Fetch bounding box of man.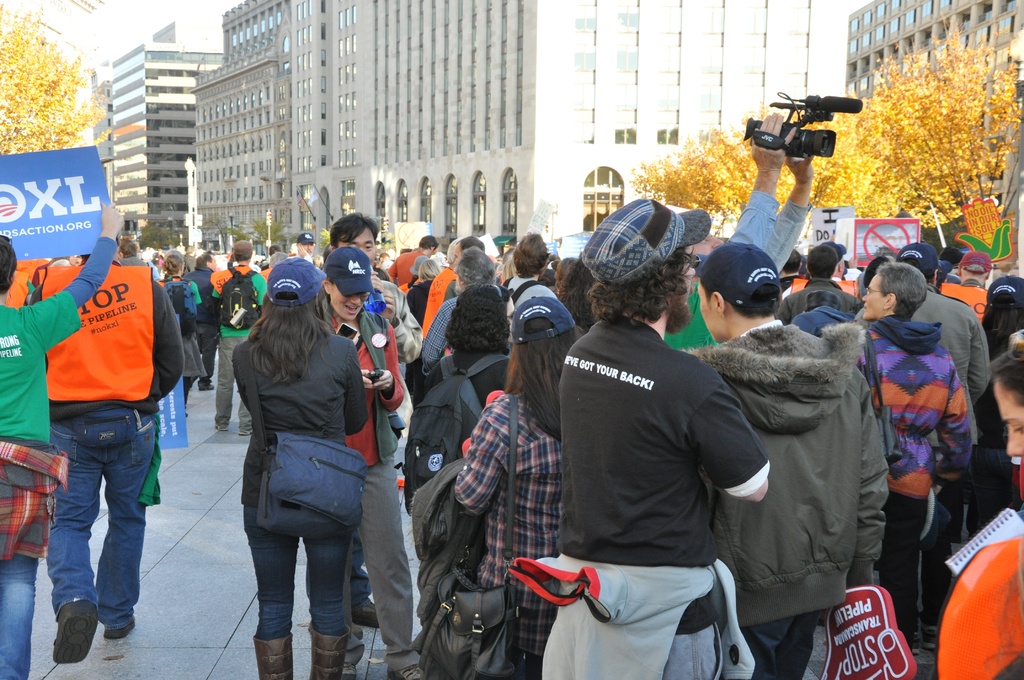
Bbox: 184/249/216/392.
